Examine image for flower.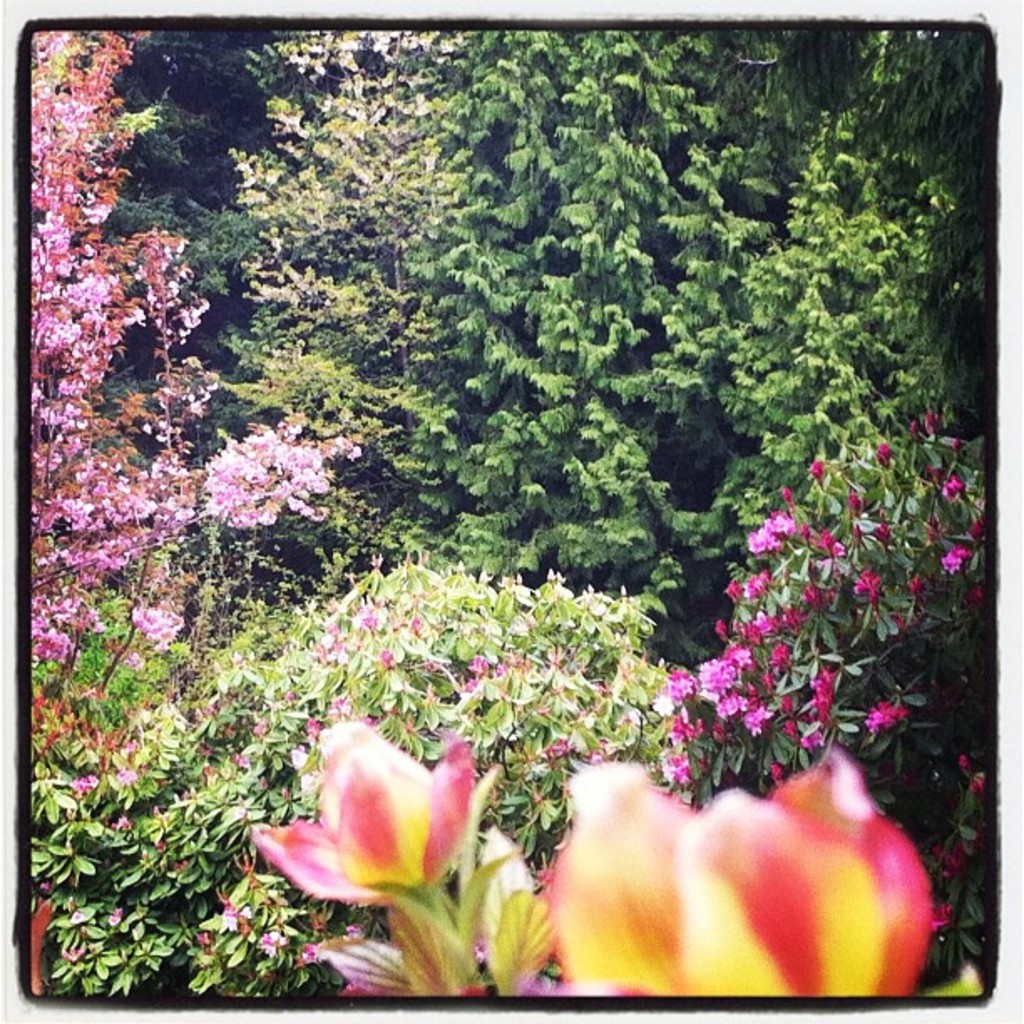
Examination result: {"x1": 243, "y1": 723, "x2": 515, "y2": 932}.
